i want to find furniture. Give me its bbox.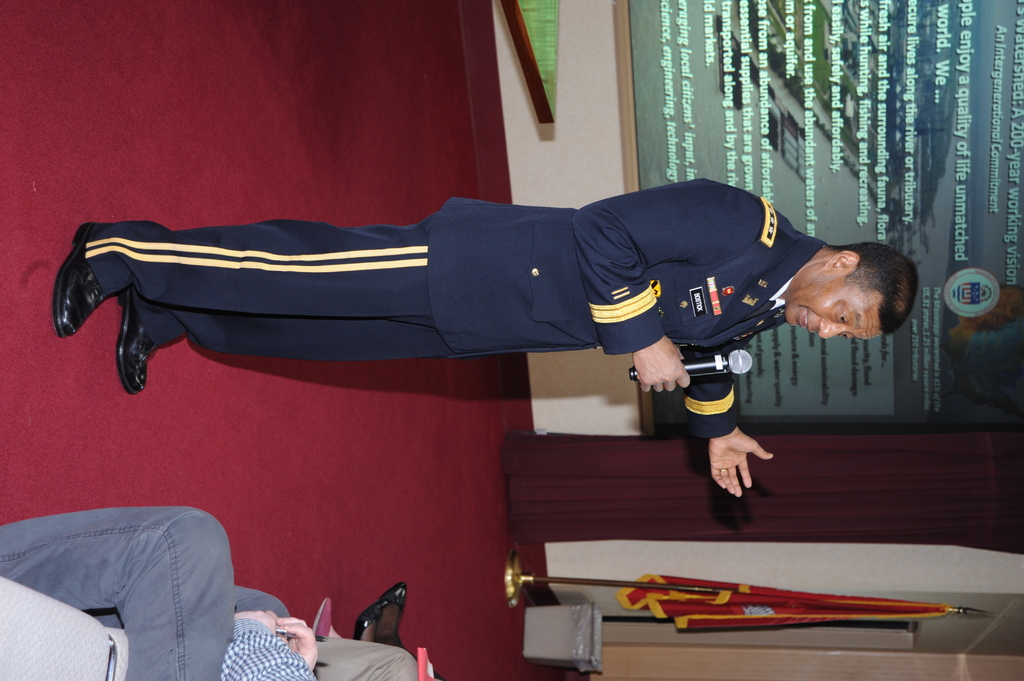
498:2:561:125.
